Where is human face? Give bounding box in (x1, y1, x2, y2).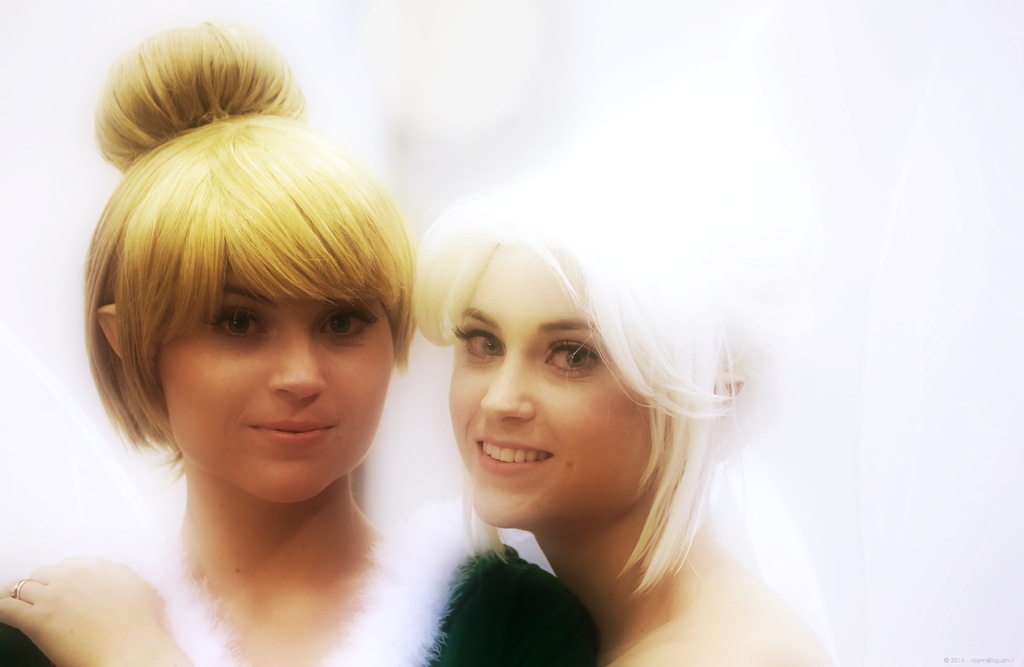
(449, 250, 650, 526).
